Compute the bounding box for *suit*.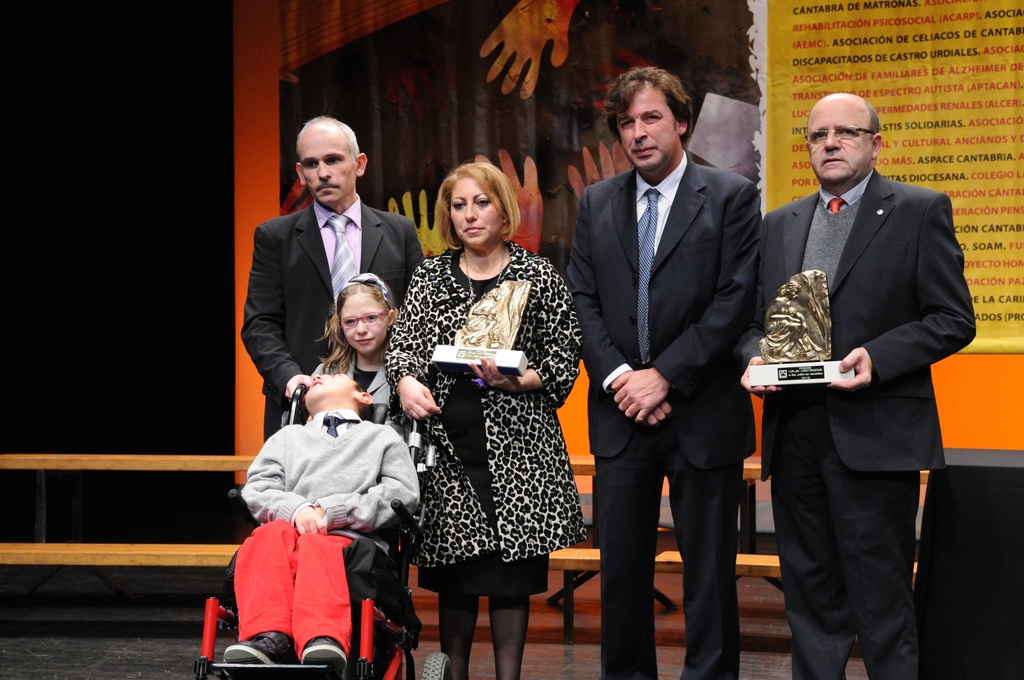
240:191:425:444.
